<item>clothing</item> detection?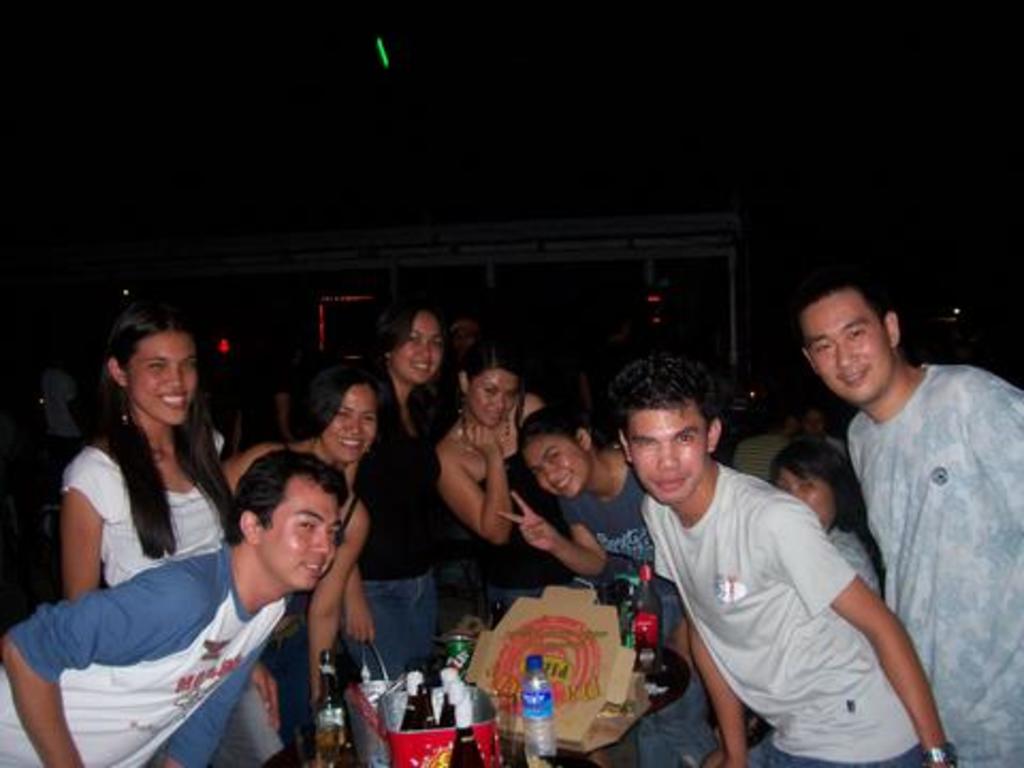
838:358:1022:766
